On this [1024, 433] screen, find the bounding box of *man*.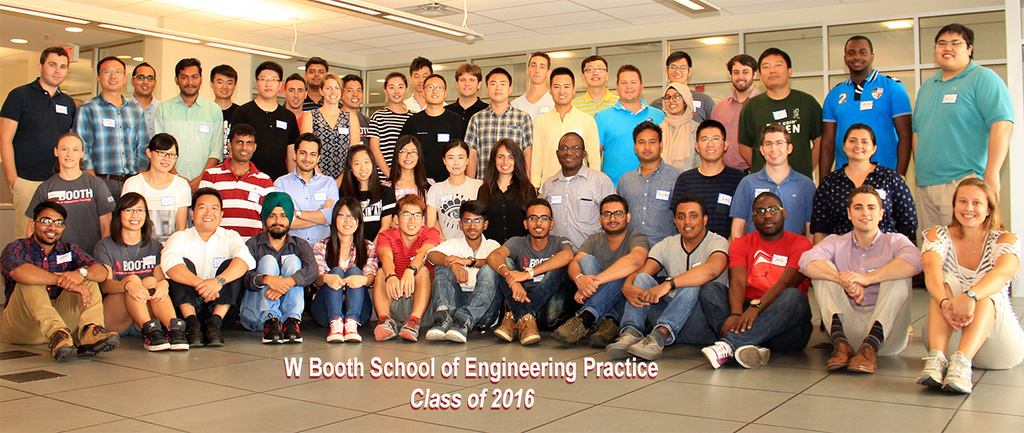
Bounding box: [left=396, top=53, right=437, bottom=112].
